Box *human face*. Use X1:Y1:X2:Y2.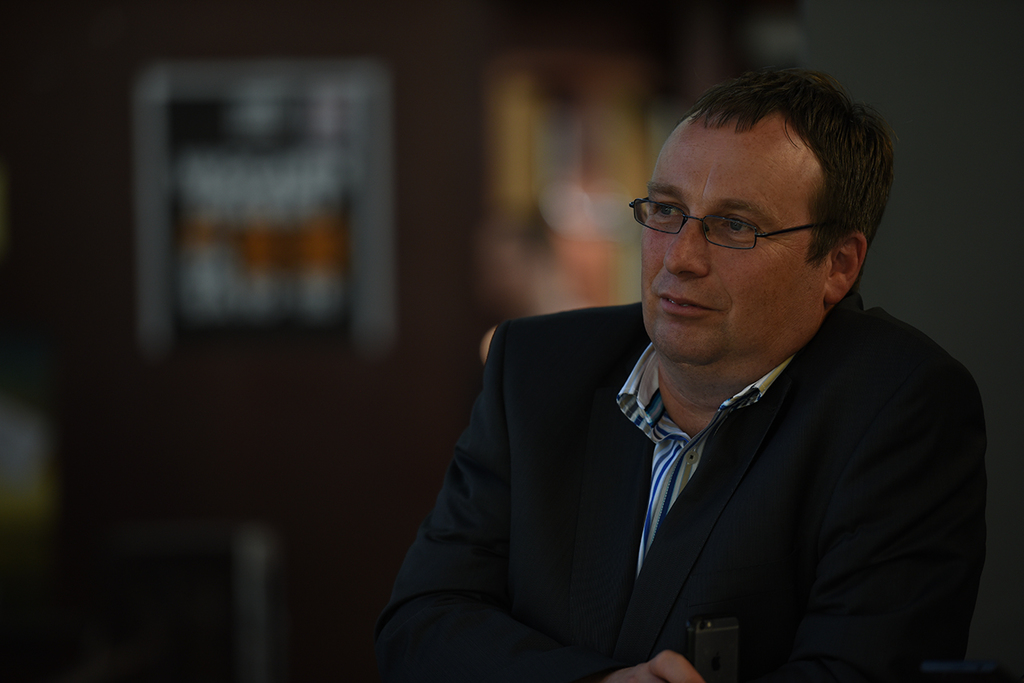
635:122:842:353.
